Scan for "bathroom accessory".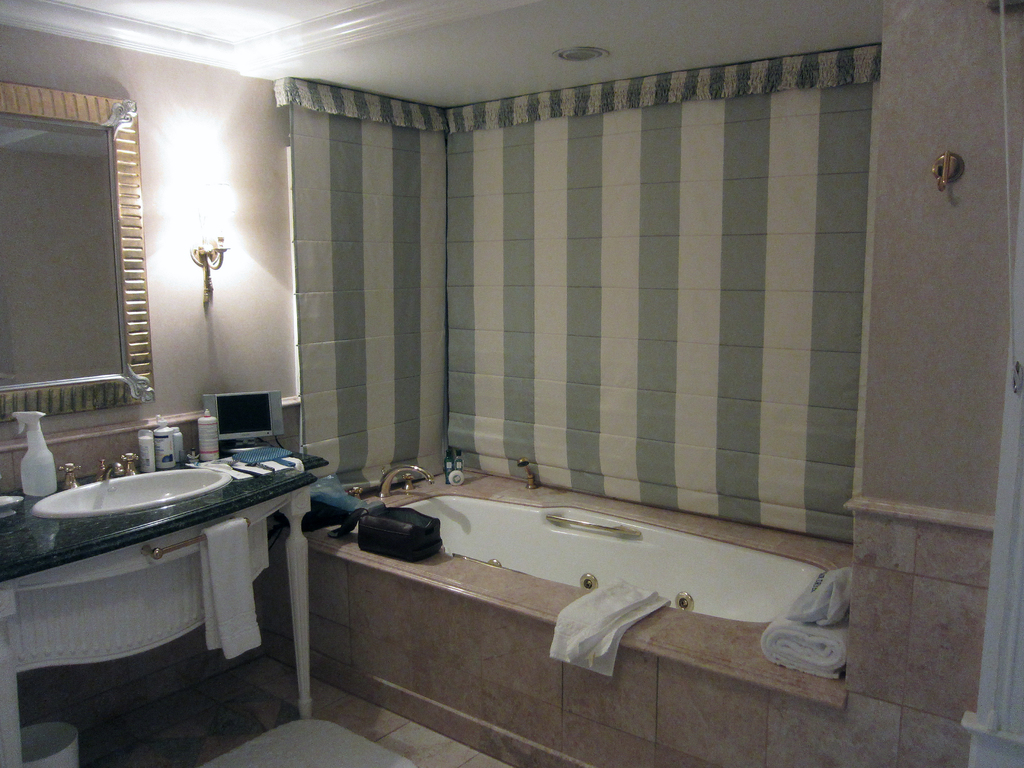
Scan result: [left=1, top=71, right=165, bottom=399].
